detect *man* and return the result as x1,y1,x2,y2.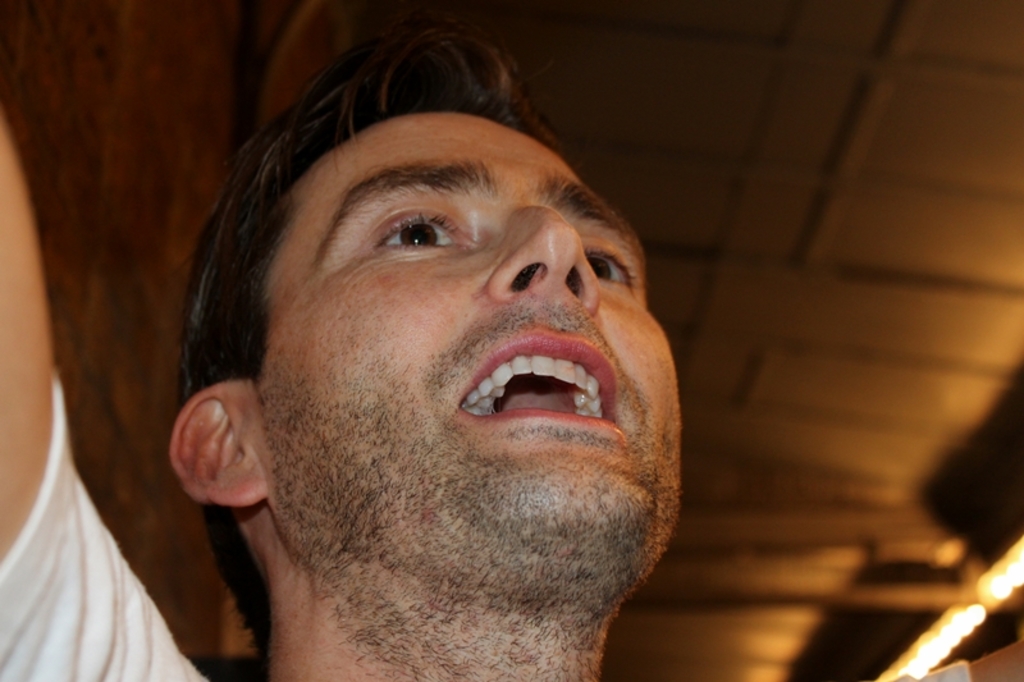
0,33,1023,681.
